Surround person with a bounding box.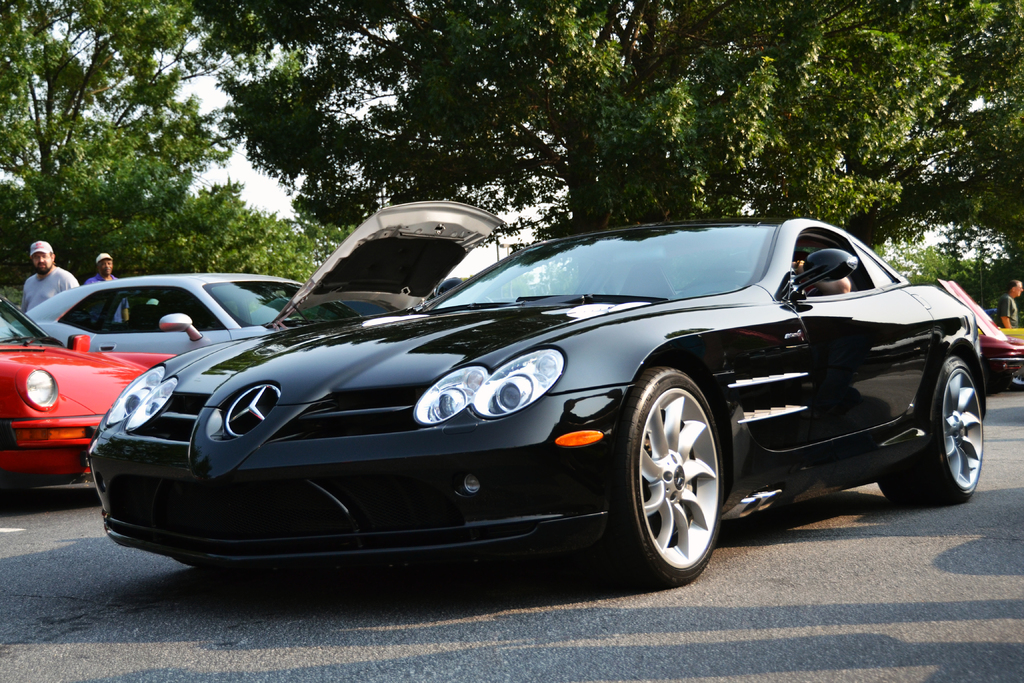
[left=86, top=252, right=130, bottom=325].
